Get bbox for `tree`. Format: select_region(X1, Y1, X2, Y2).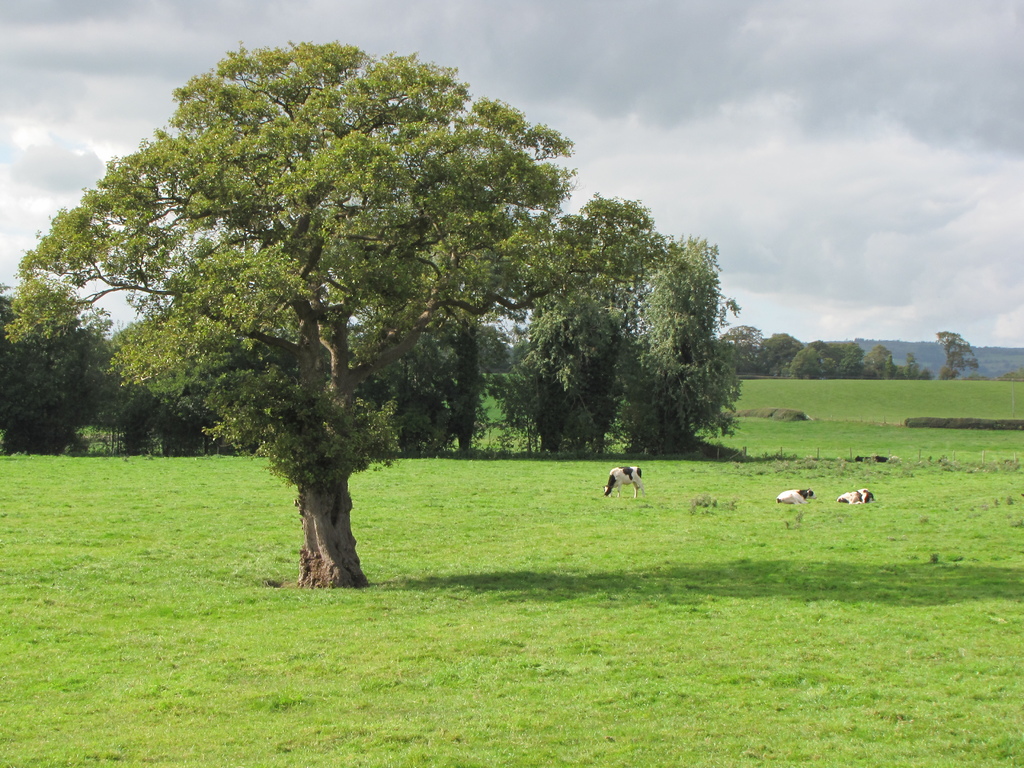
select_region(599, 236, 748, 464).
